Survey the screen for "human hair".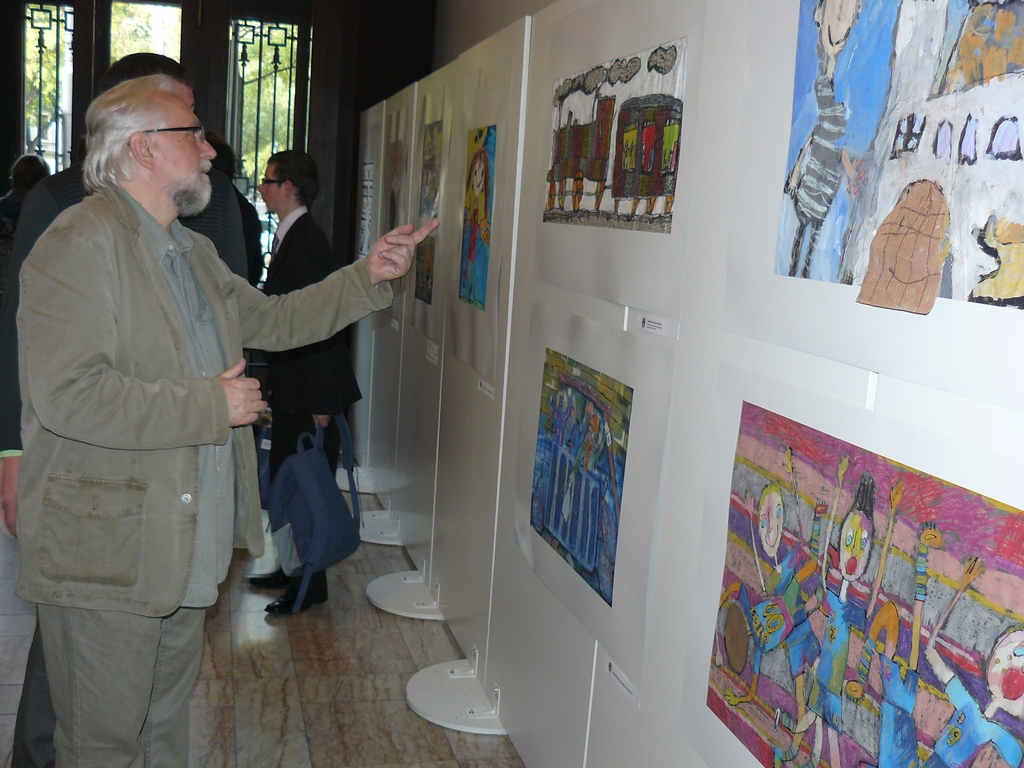
Survey found: bbox=[758, 483, 783, 520].
